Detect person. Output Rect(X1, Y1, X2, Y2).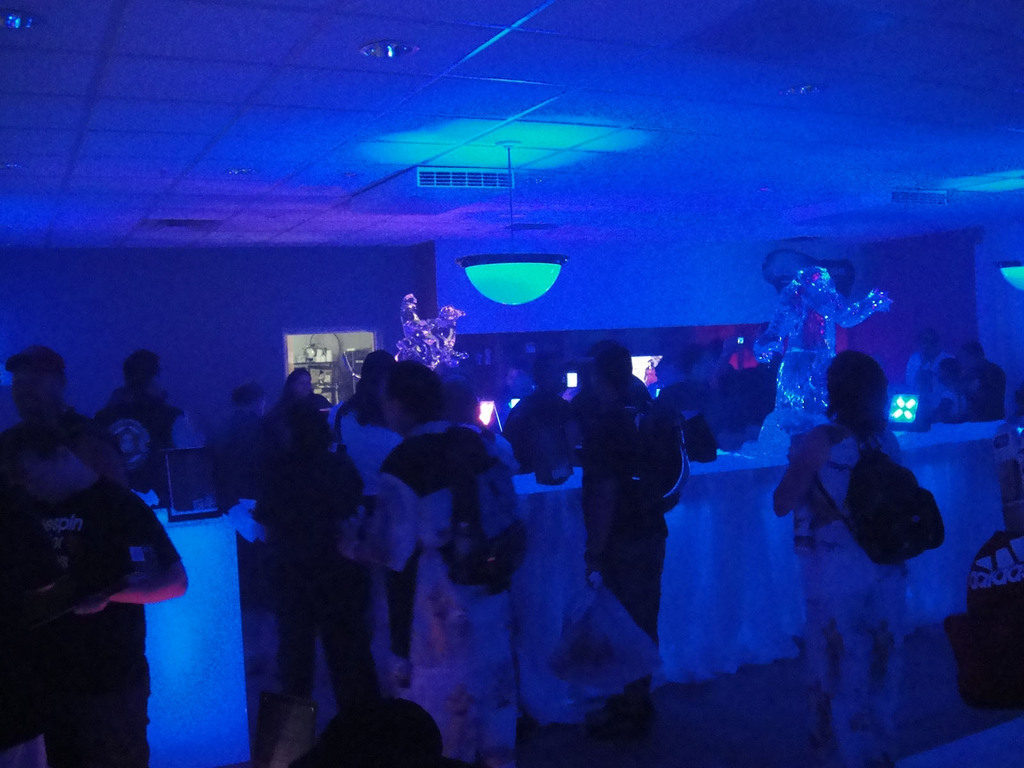
Rect(772, 355, 908, 756).
